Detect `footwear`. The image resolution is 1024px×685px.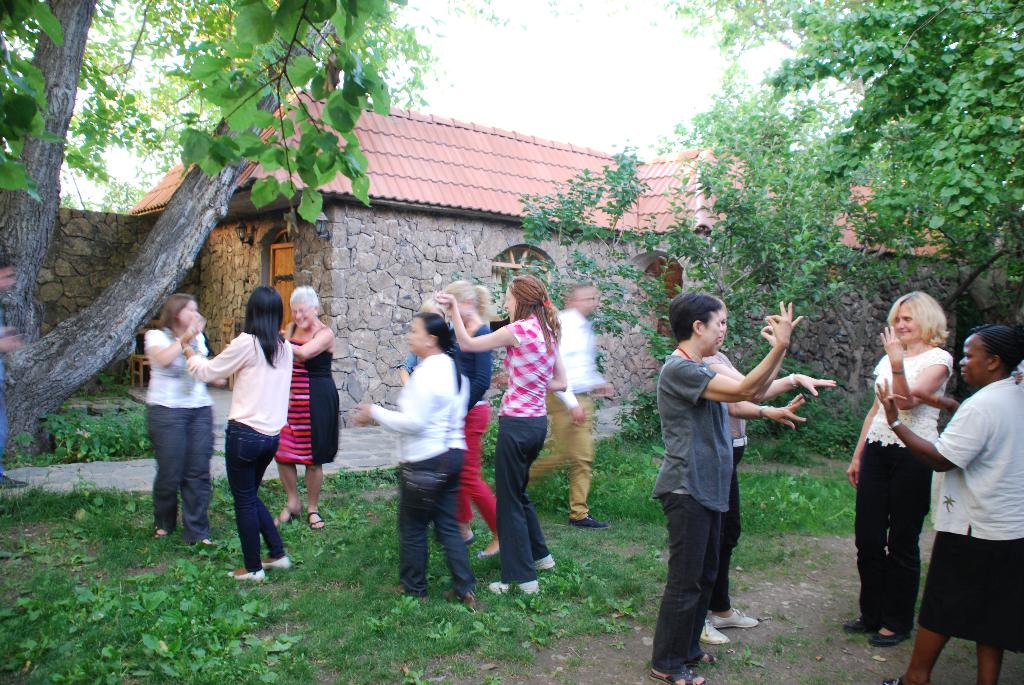
[x1=535, y1=553, x2=556, y2=572].
